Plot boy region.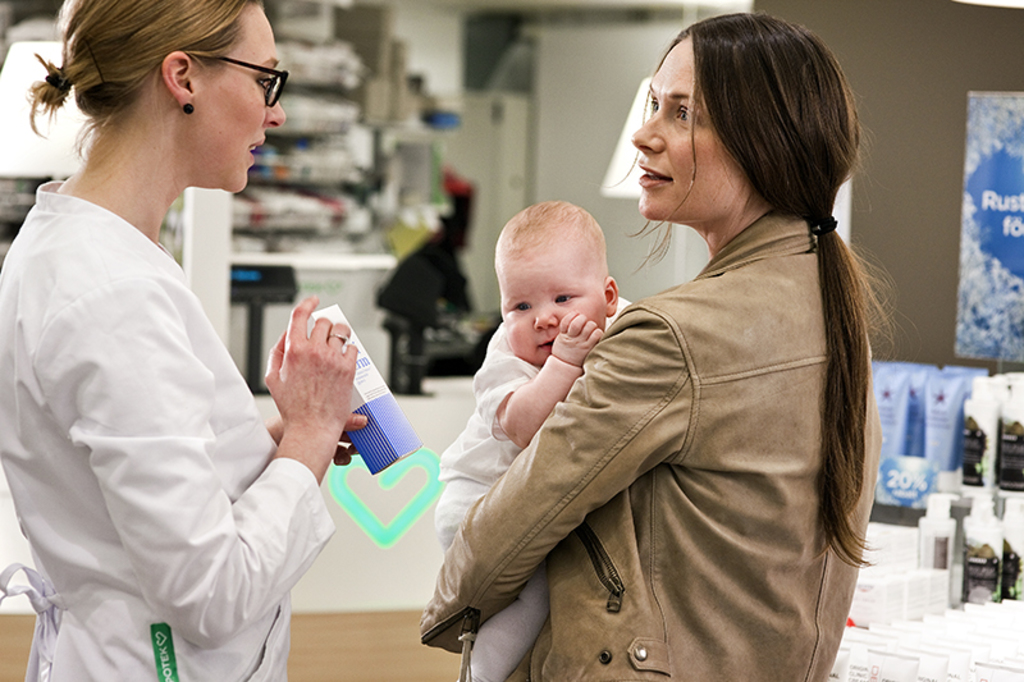
Plotted at box=[433, 202, 628, 681].
